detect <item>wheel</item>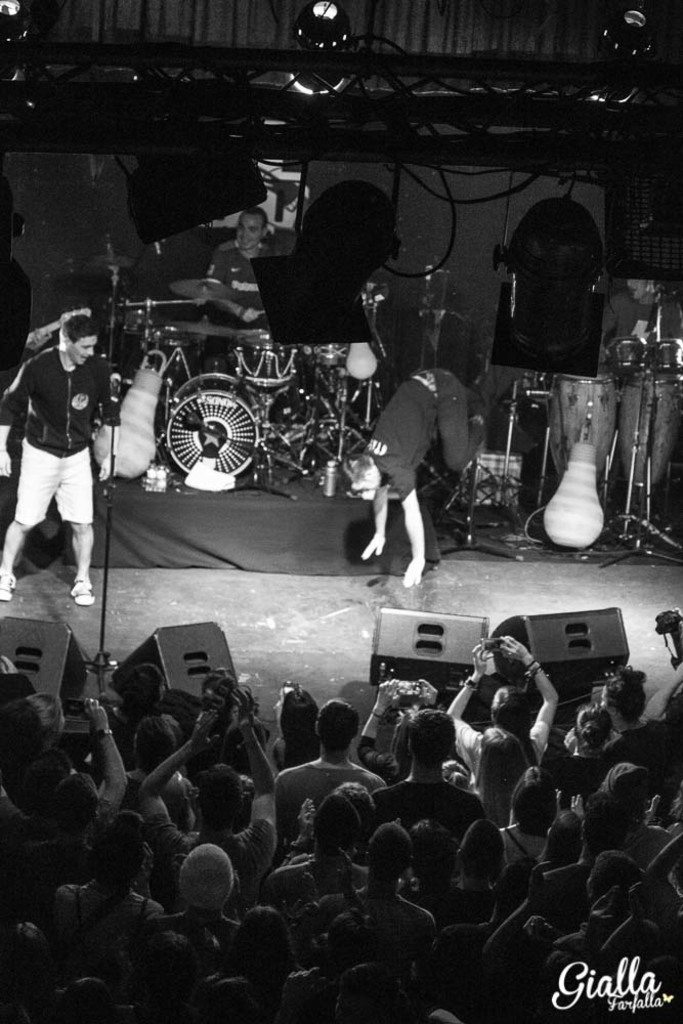
crop(145, 376, 254, 471)
